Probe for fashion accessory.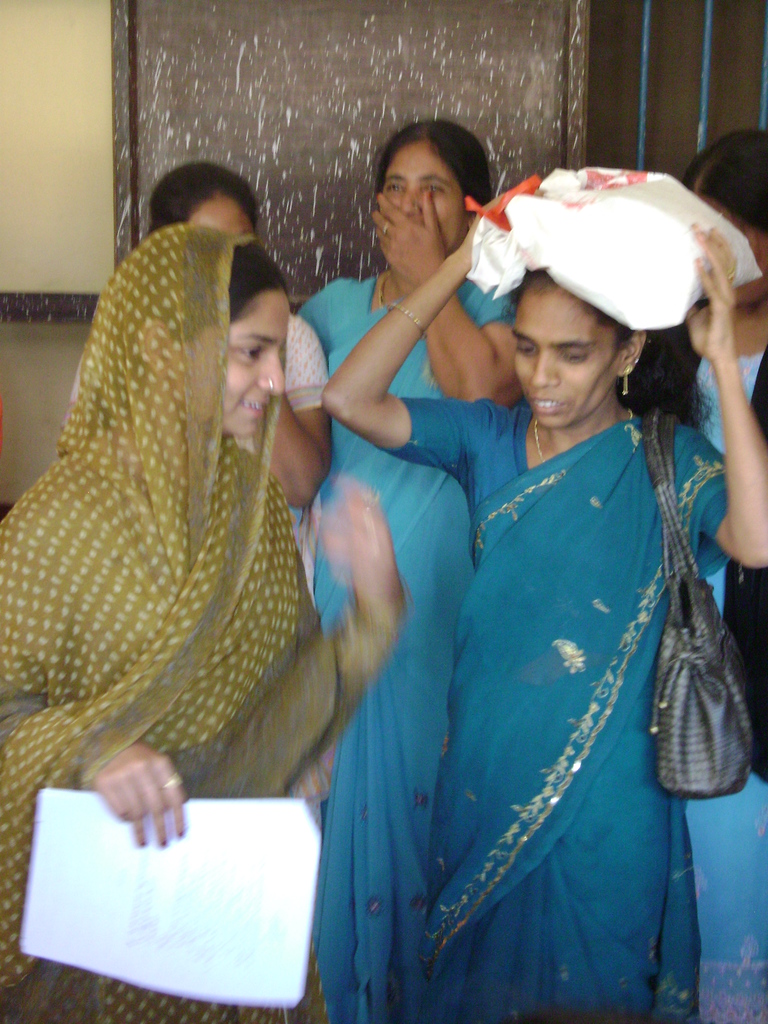
Probe result: region(387, 302, 435, 342).
